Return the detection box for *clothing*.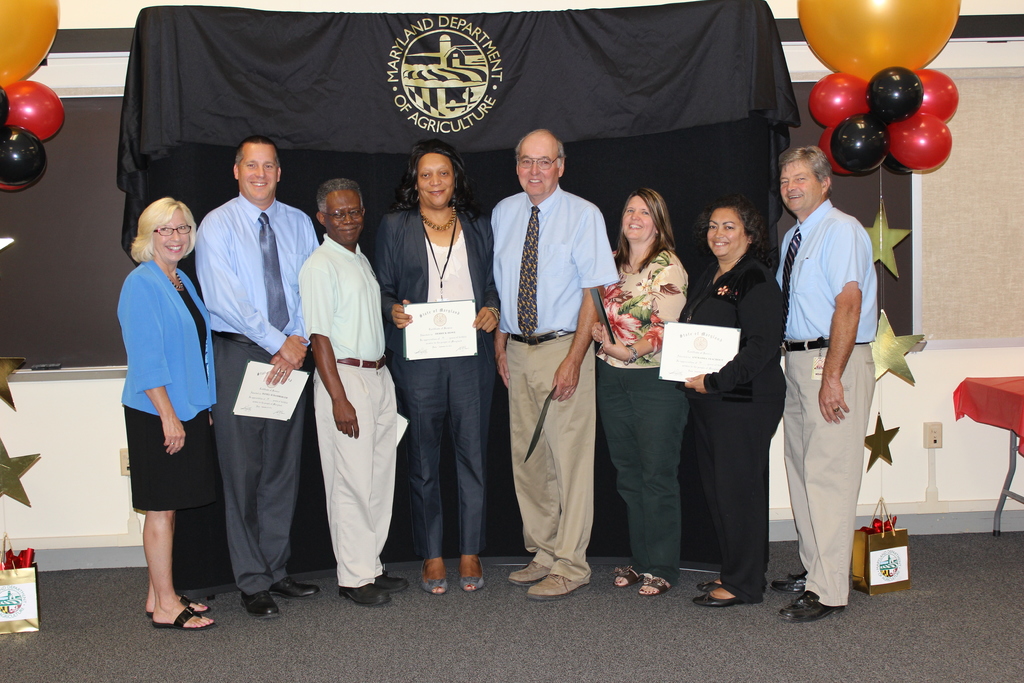
<region>492, 184, 618, 578</region>.
